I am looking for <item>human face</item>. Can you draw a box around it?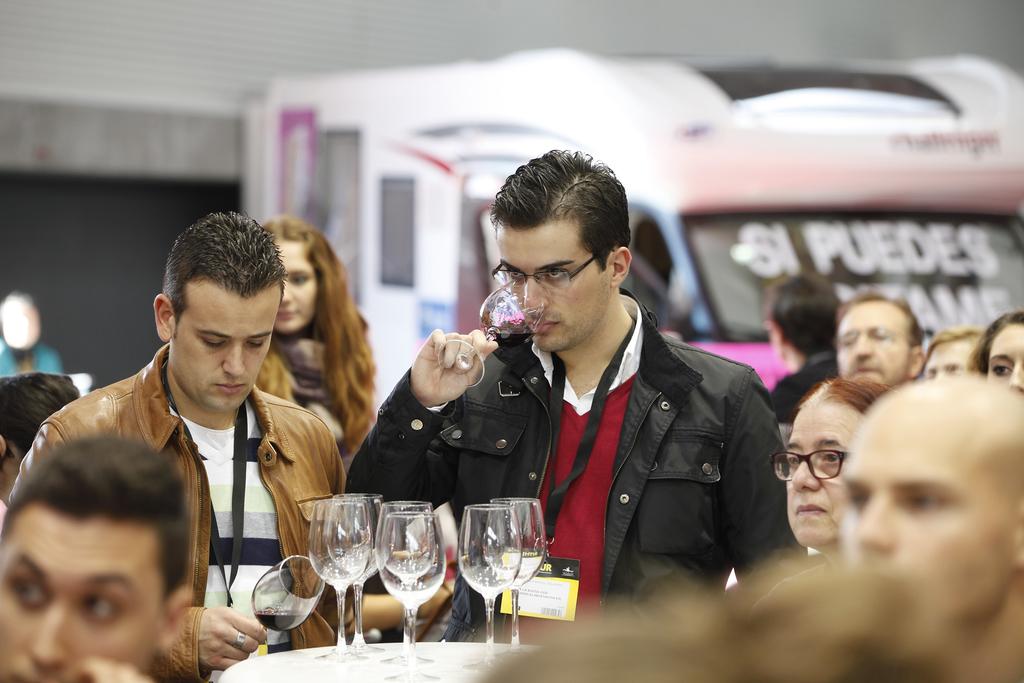
Sure, the bounding box is bbox=[920, 335, 991, 386].
